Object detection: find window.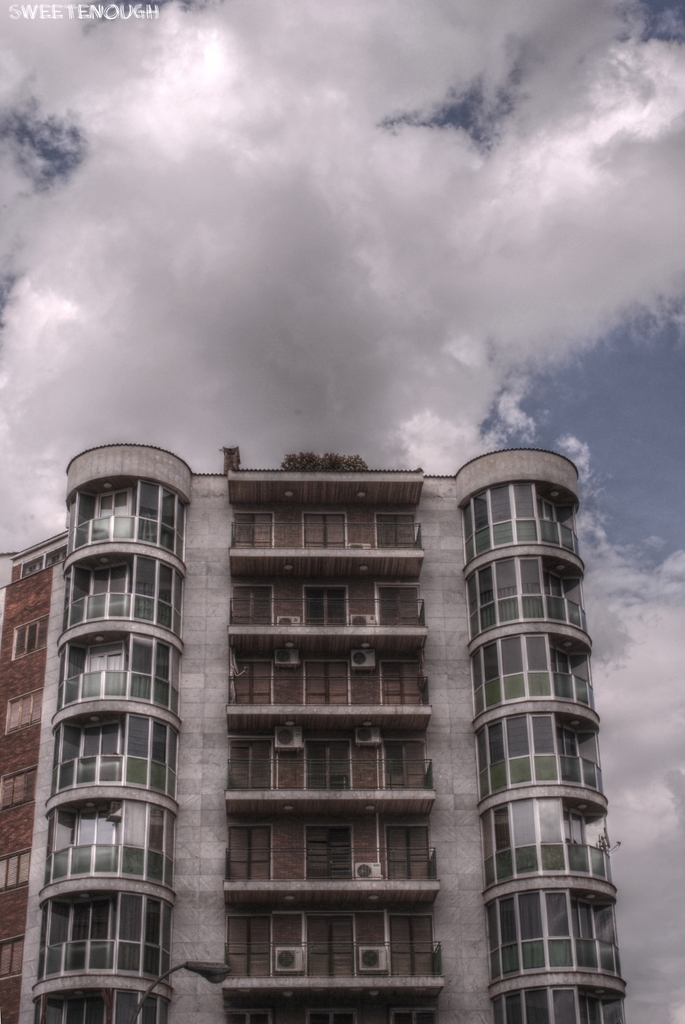
[x1=310, y1=663, x2=351, y2=703].
